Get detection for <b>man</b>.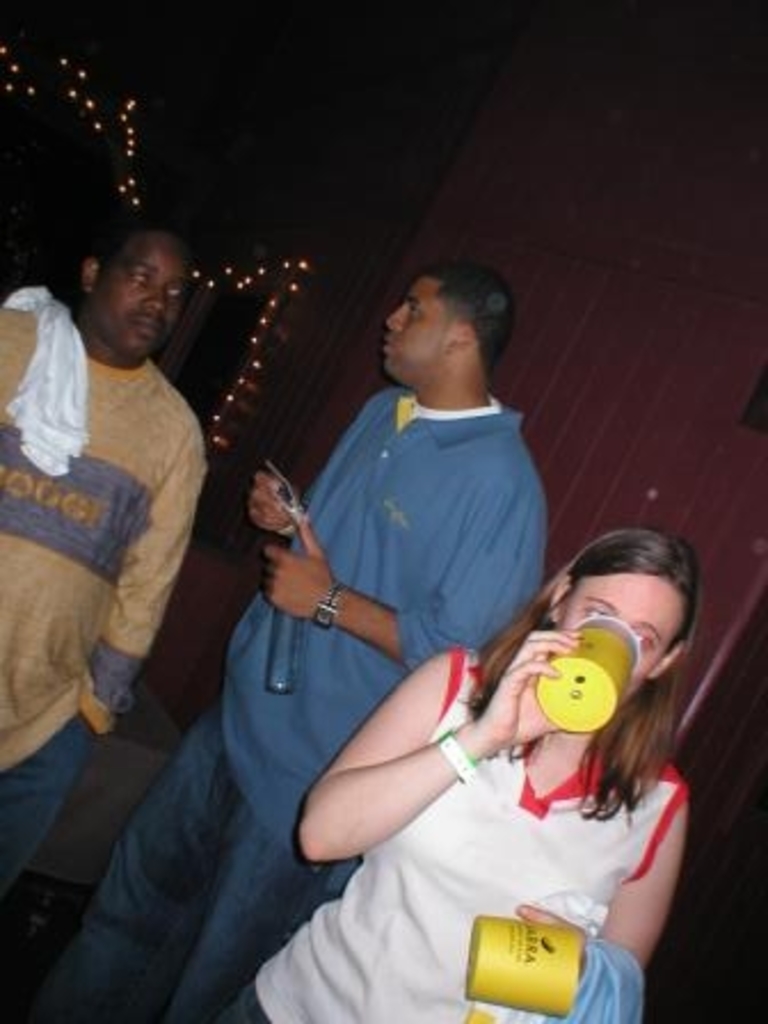
Detection: box=[0, 210, 215, 905].
